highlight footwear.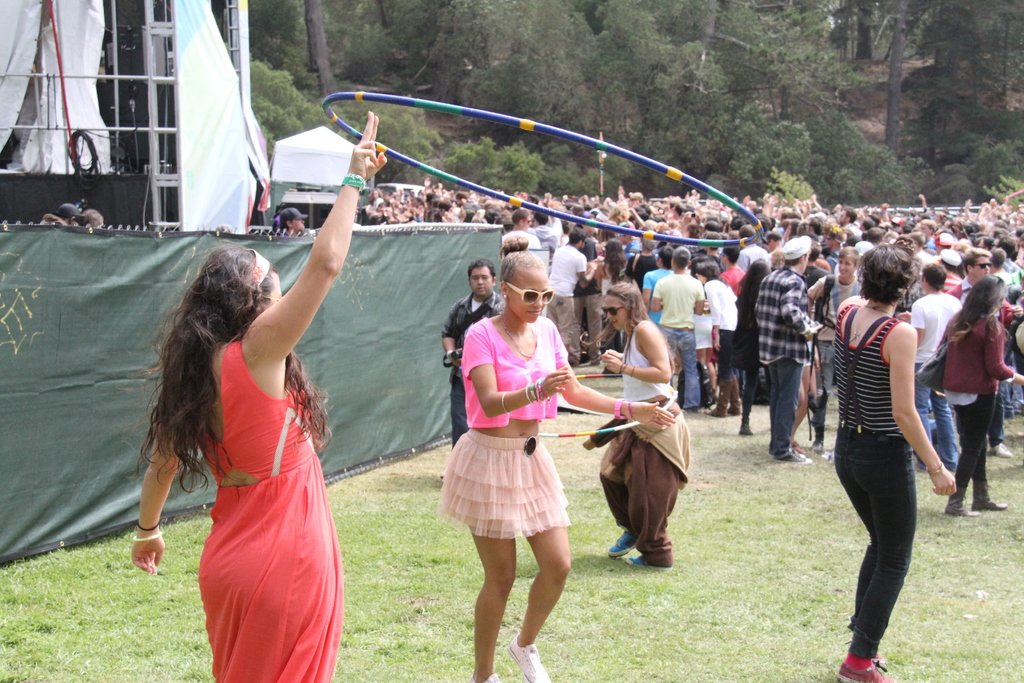
Highlighted region: bbox(624, 550, 644, 562).
